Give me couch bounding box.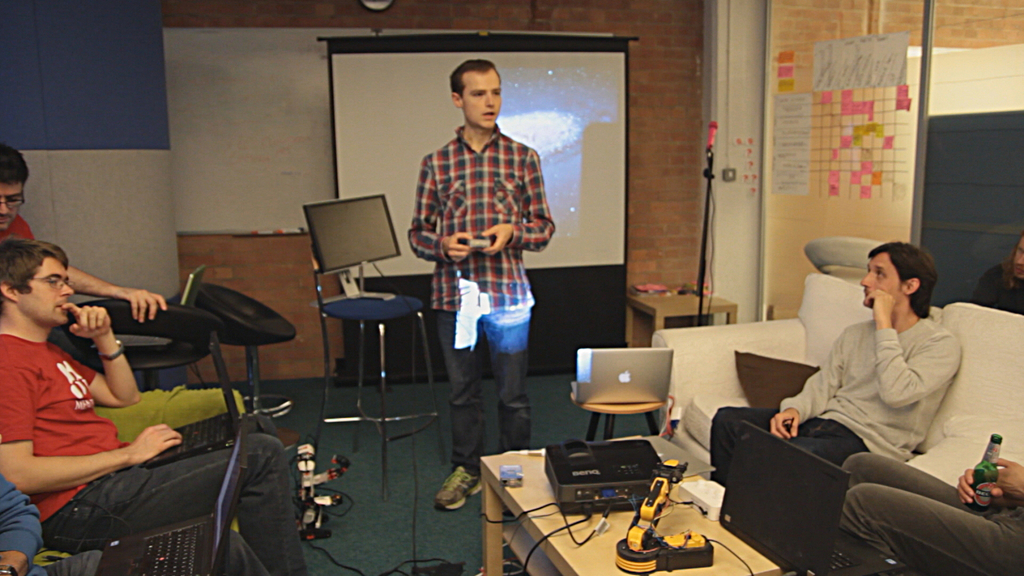
l=650, t=298, r=1023, b=564.
